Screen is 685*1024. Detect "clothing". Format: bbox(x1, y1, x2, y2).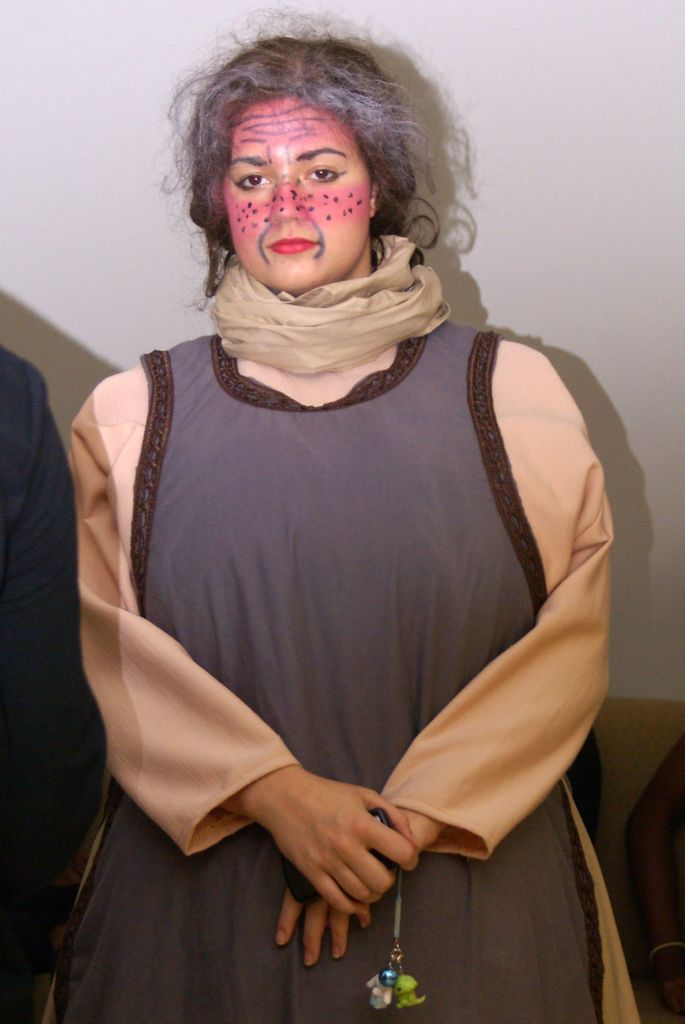
bbox(61, 230, 643, 1023).
